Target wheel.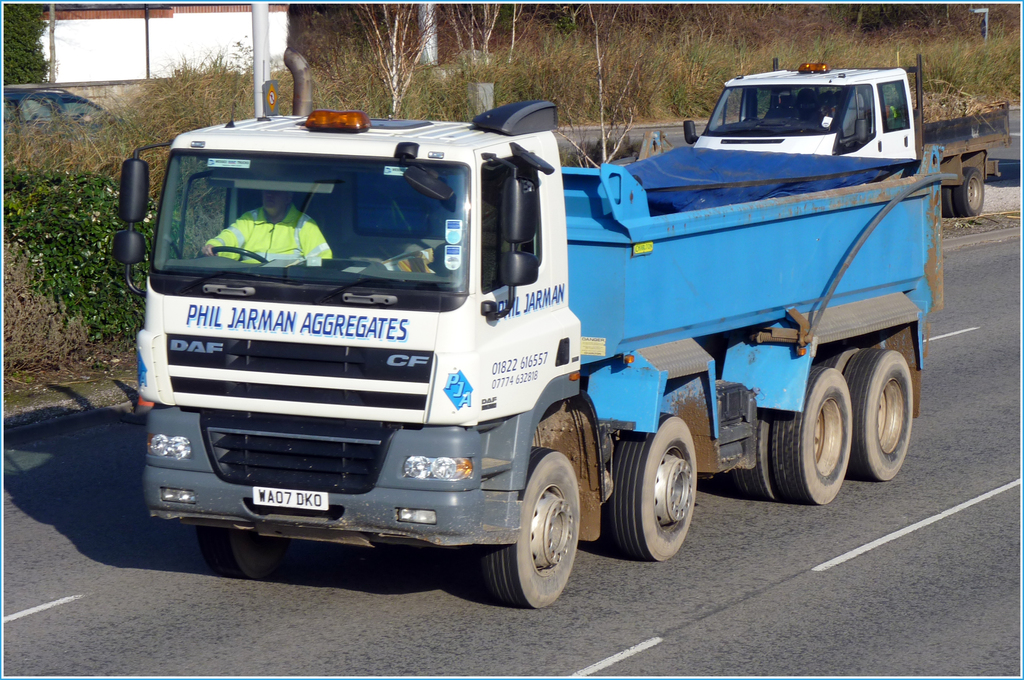
Target region: <box>771,367,851,505</box>.
